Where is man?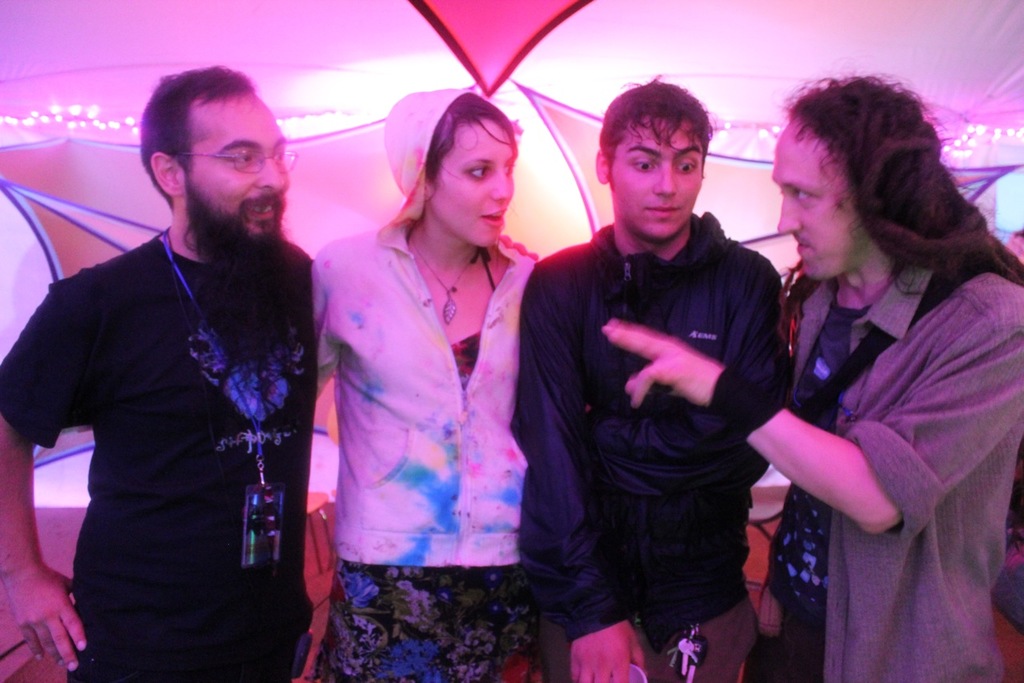
Rect(603, 66, 1023, 681).
